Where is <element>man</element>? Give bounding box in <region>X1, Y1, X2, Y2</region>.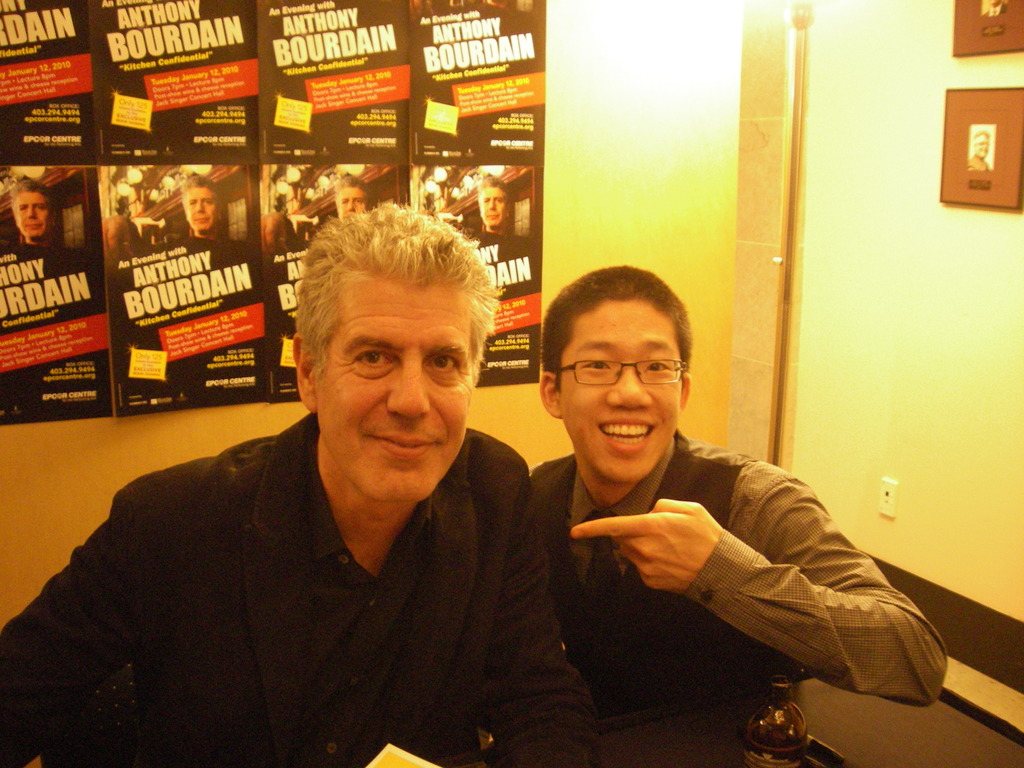
<region>521, 264, 945, 708</region>.
